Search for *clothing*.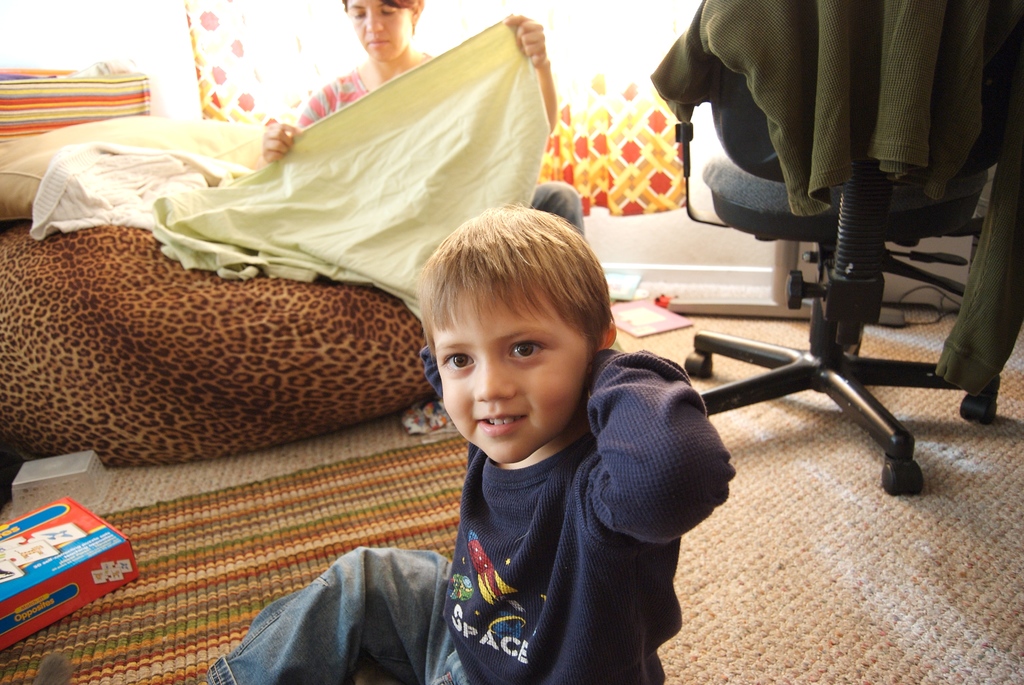
Found at l=647, t=0, r=1023, b=403.
